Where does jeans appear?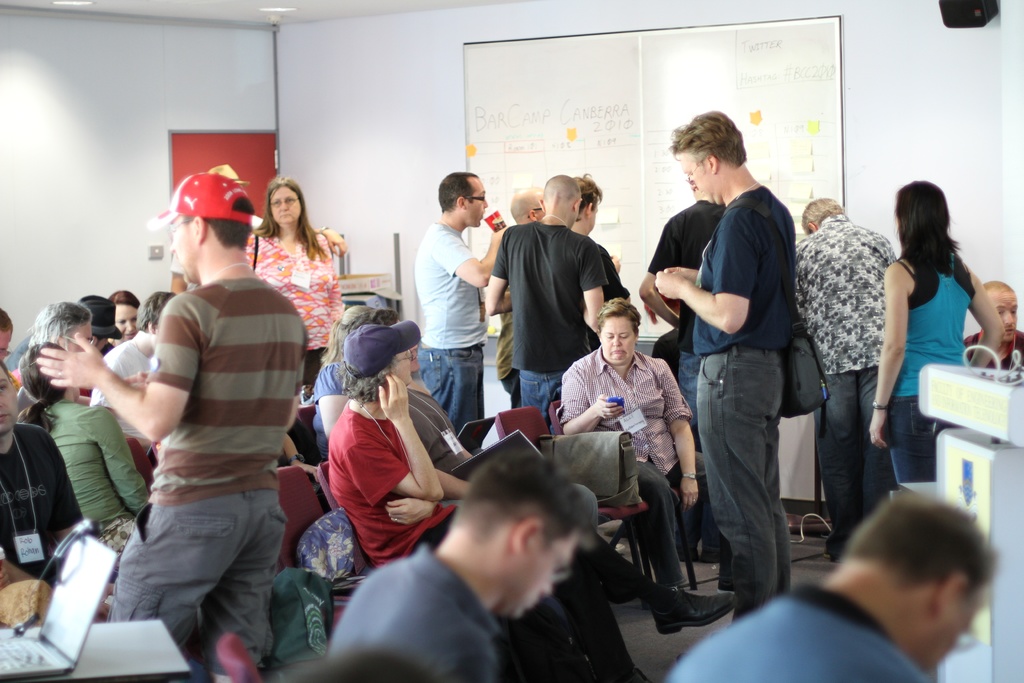
Appears at 704/357/815/620.
